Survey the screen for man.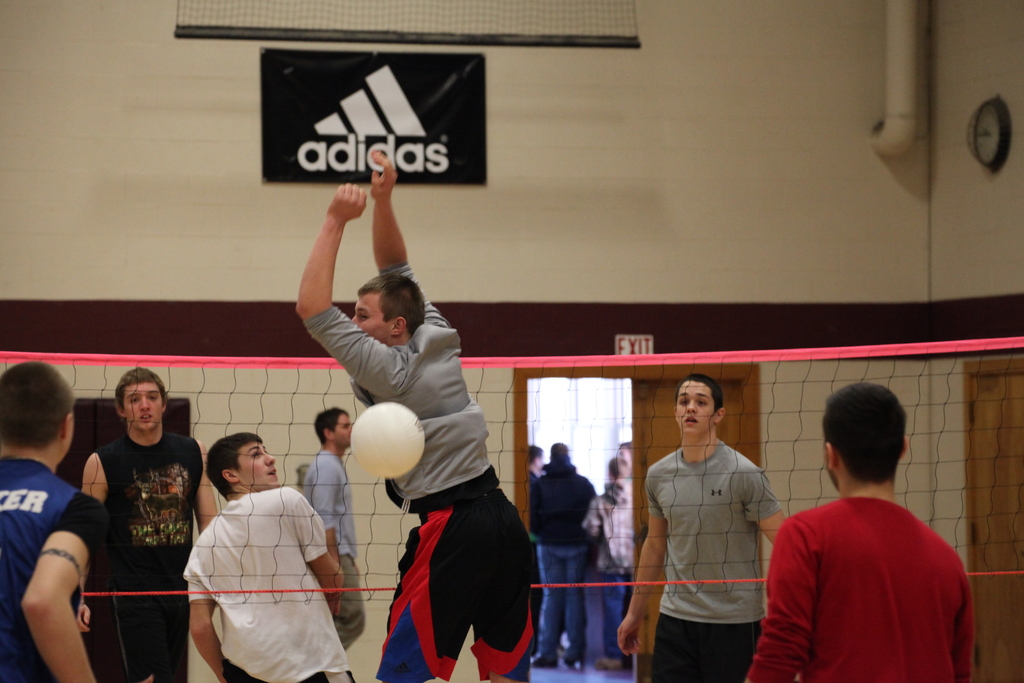
Survey found: pyautogui.locateOnScreen(0, 362, 109, 682).
